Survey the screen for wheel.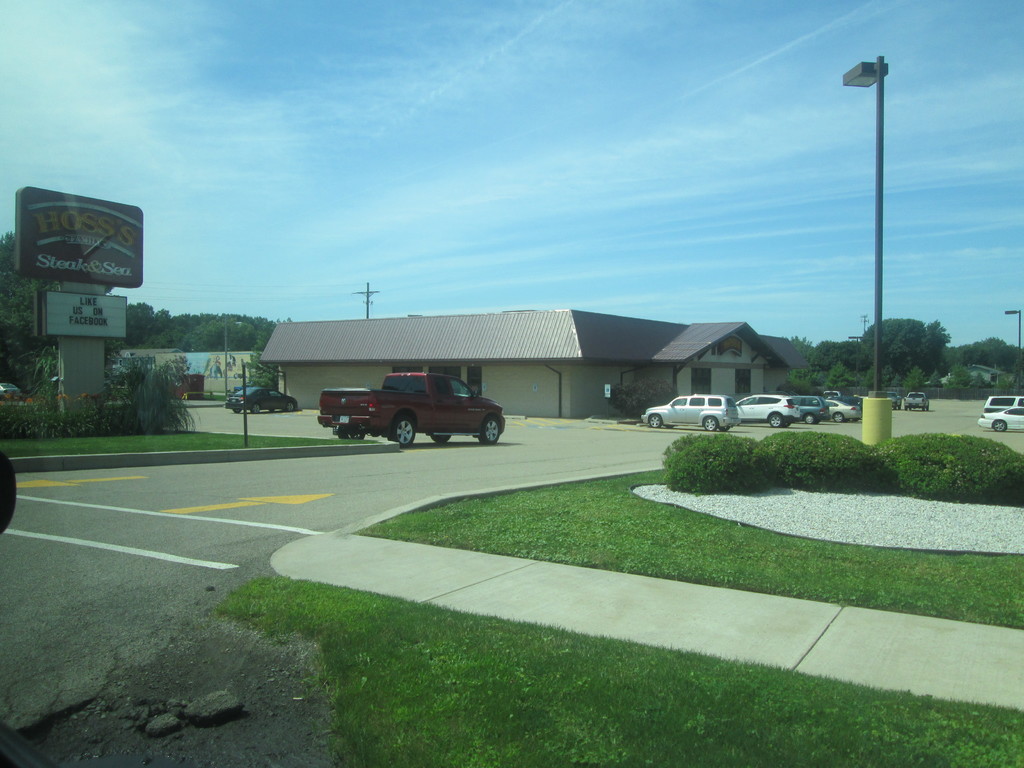
Survey found: locate(647, 412, 663, 428).
